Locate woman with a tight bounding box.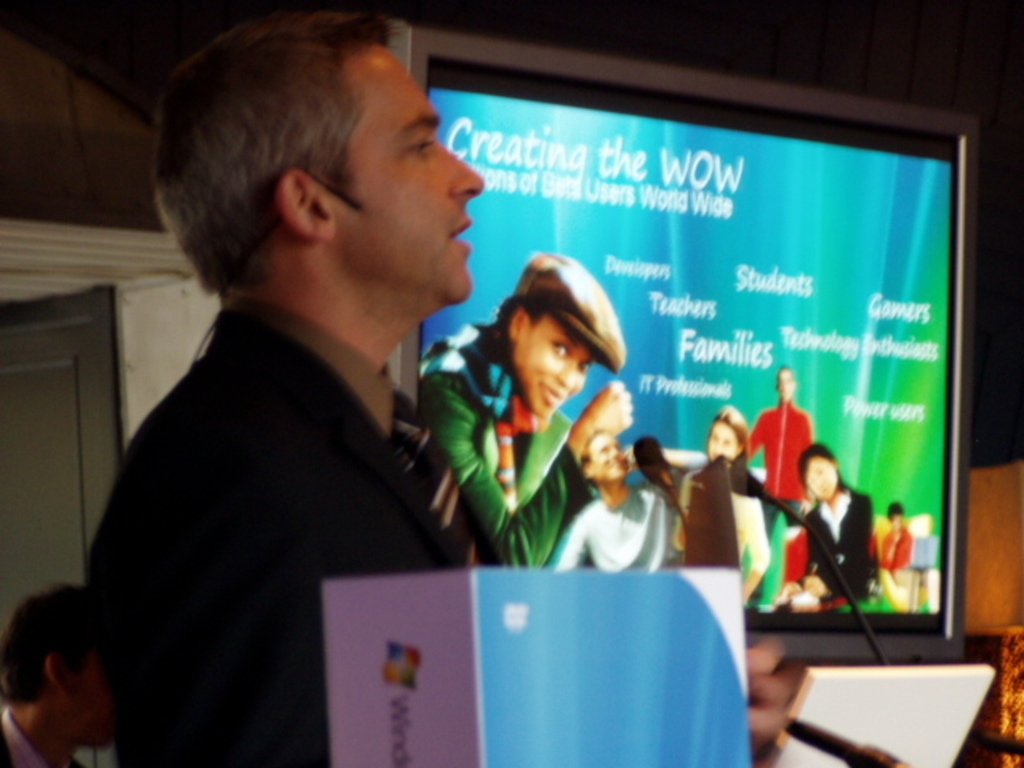
box(776, 448, 878, 606).
